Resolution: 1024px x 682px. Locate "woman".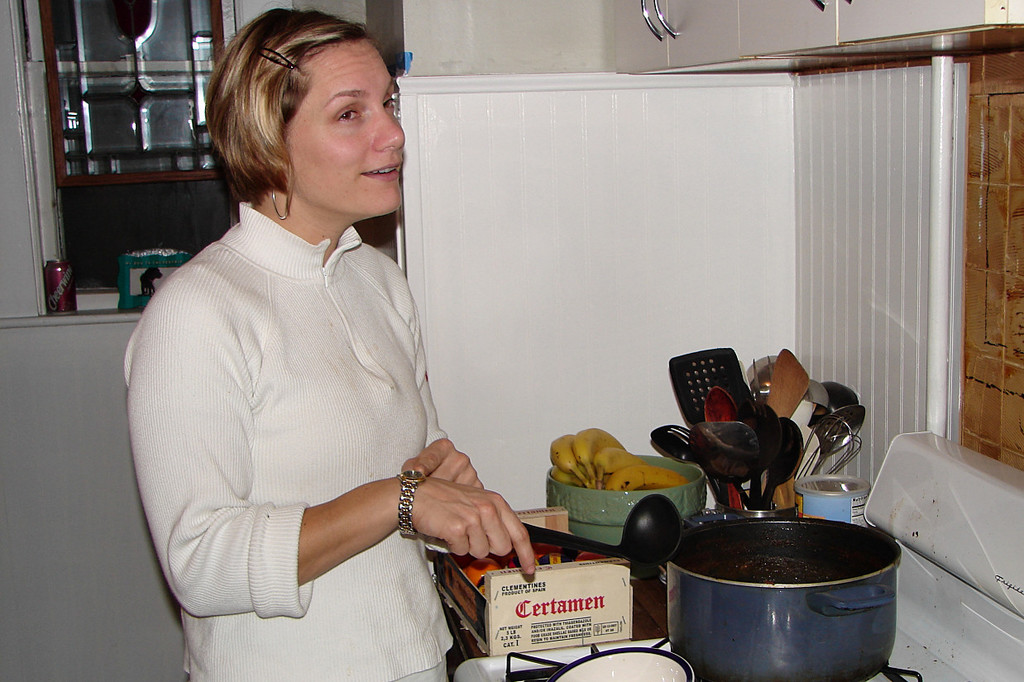
crop(132, 37, 473, 681).
